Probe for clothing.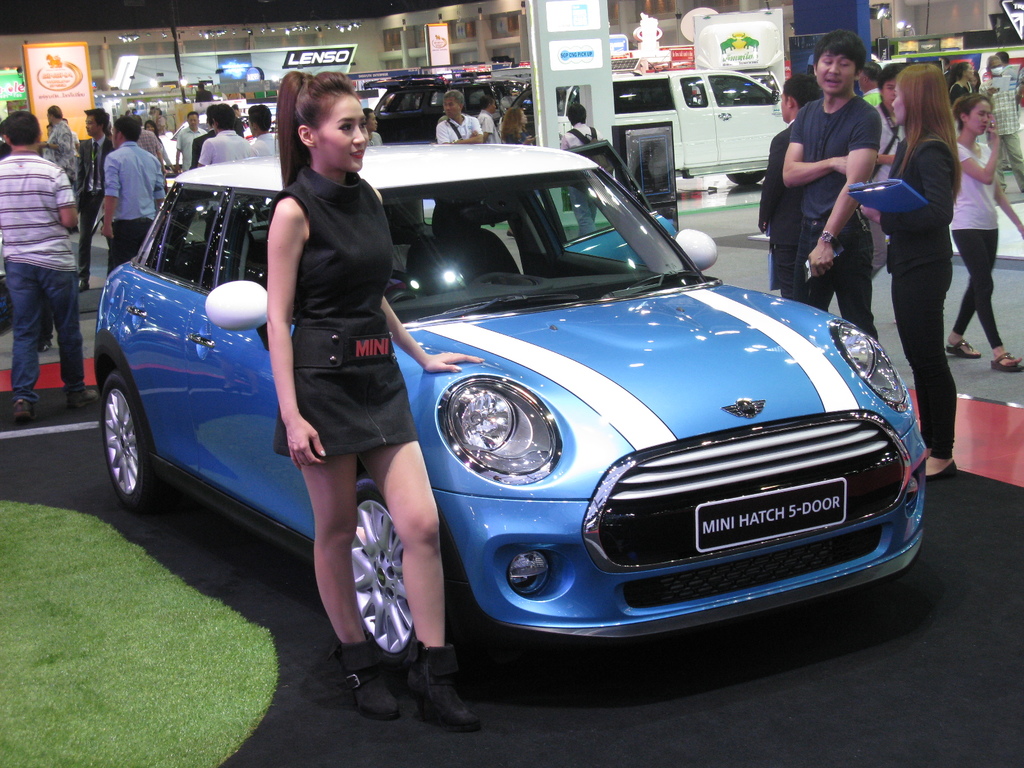
Probe result: box=[200, 122, 247, 164].
